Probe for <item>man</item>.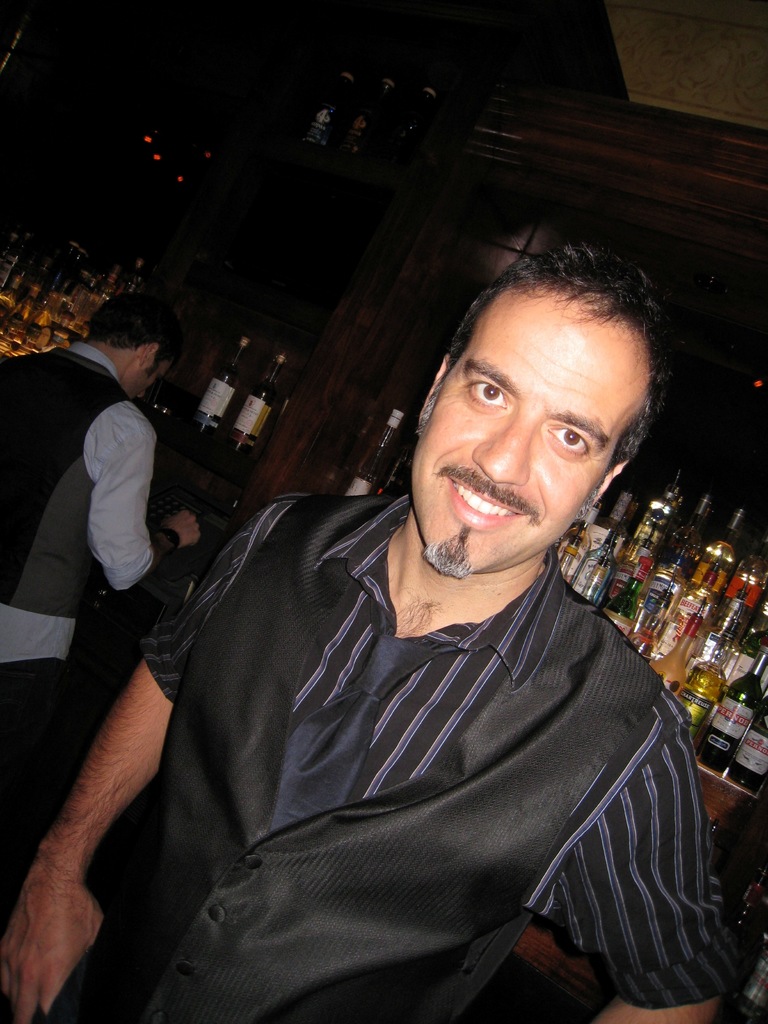
Probe result: region(122, 225, 725, 1023).
